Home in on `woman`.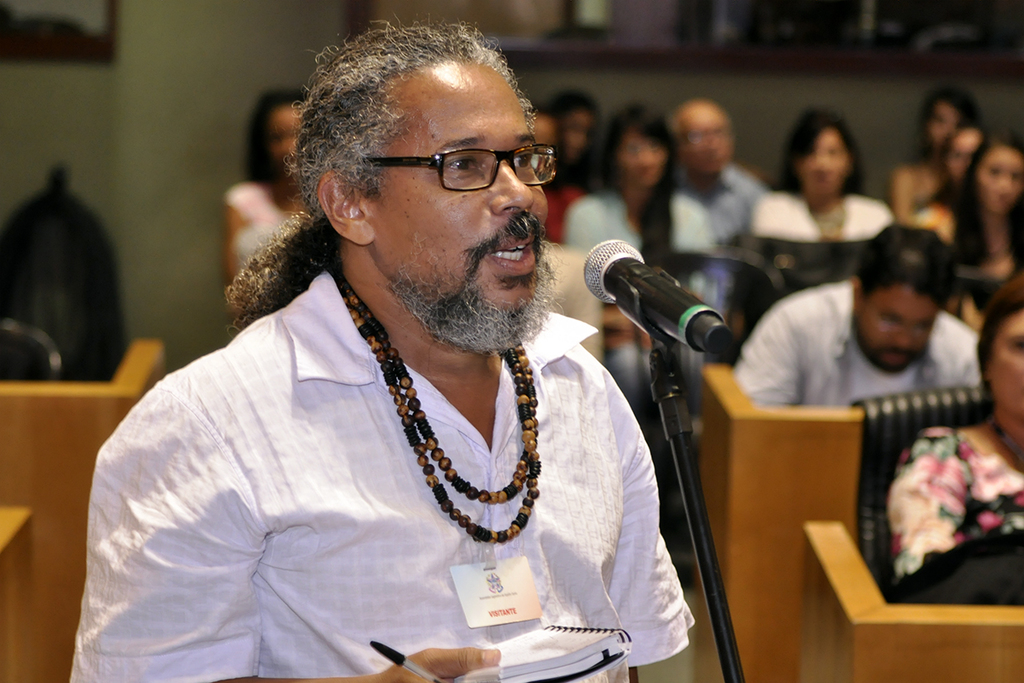
Homed in at 548/89/597/194.
